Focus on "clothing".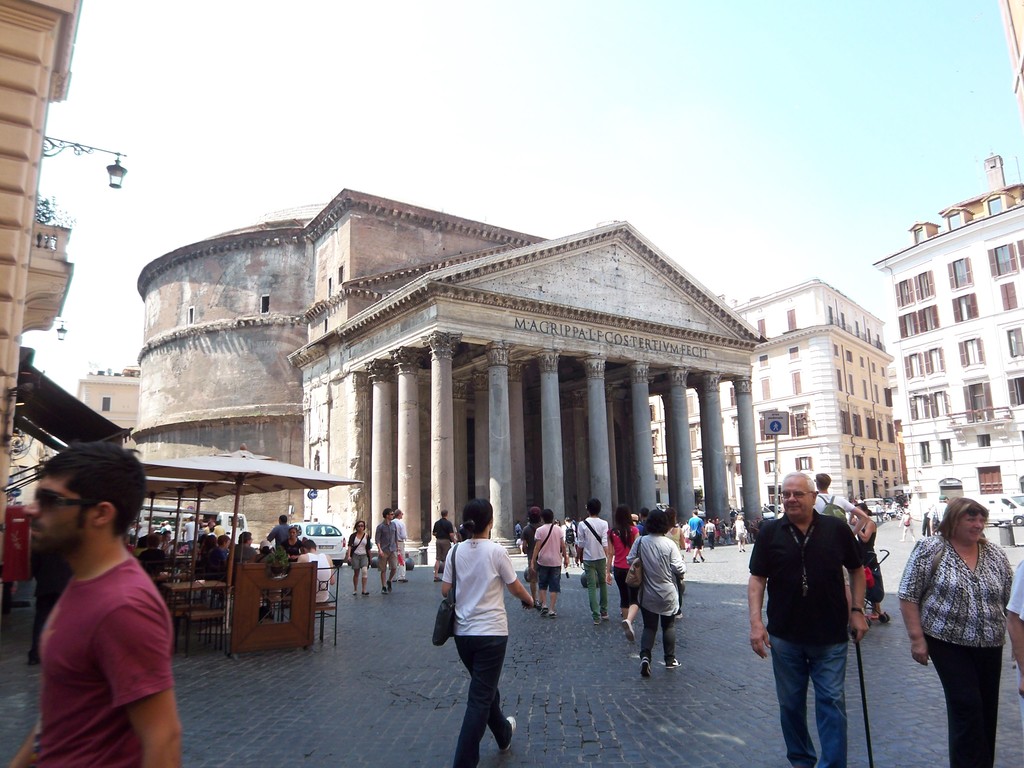
Focused at detection(306, 545, 332, 602).
